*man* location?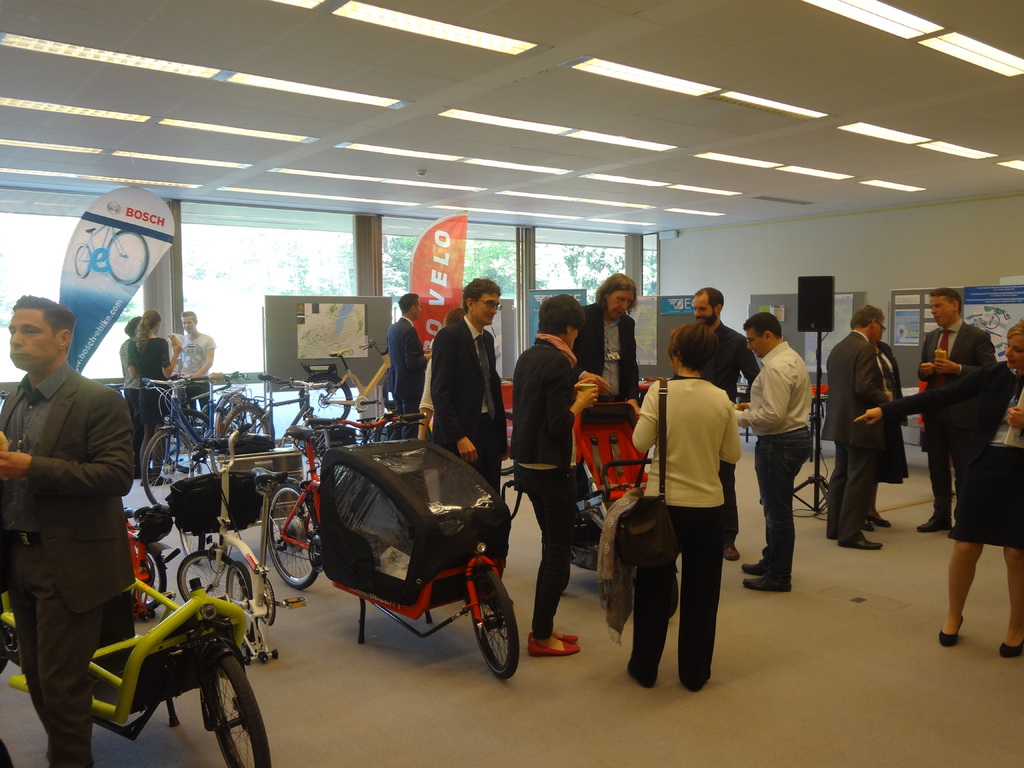
crop(826, 280, 902, 552)
